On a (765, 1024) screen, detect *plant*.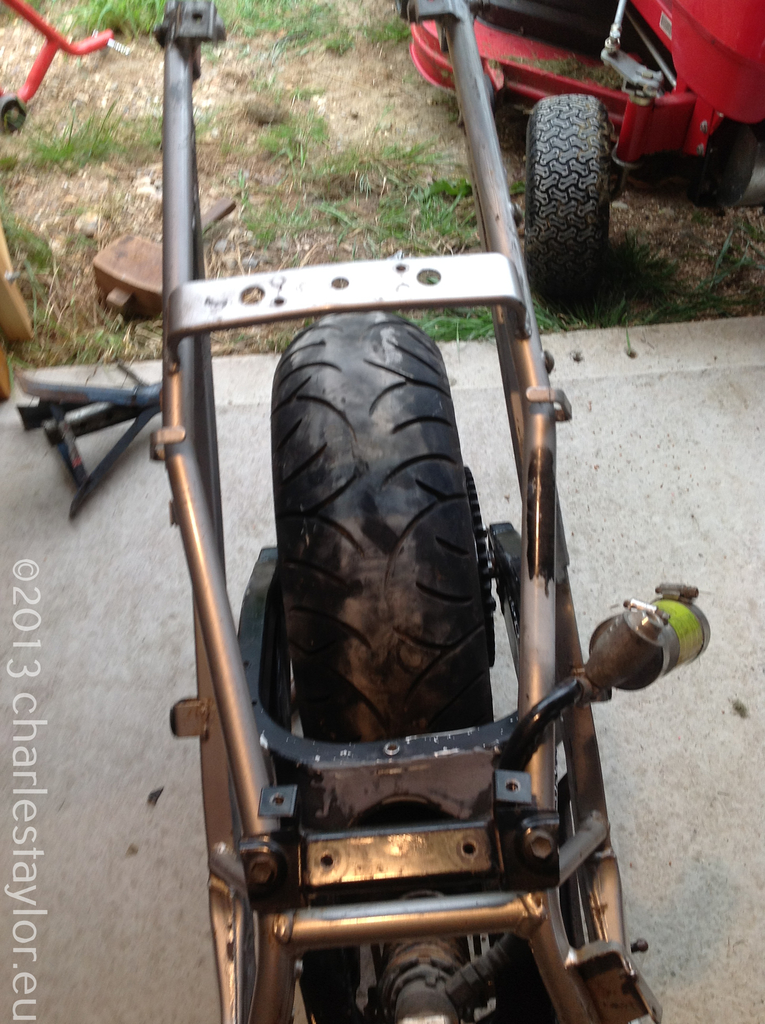
box(217, 130, 233, 154).
